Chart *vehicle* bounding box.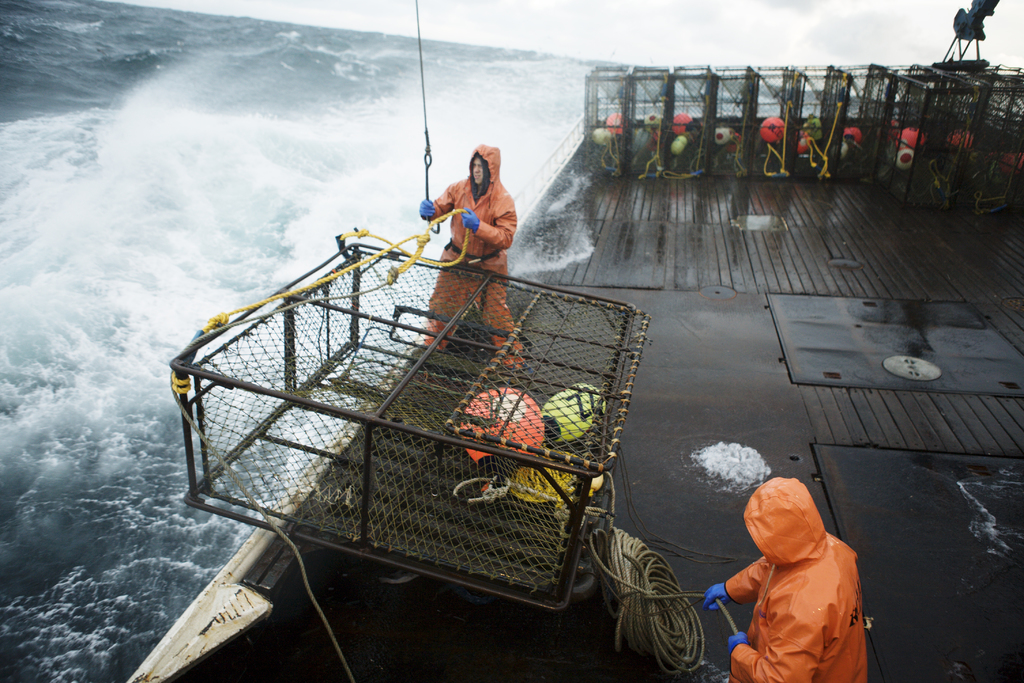
Charted: (left=116, top=0, right=1023, bottom=682).
